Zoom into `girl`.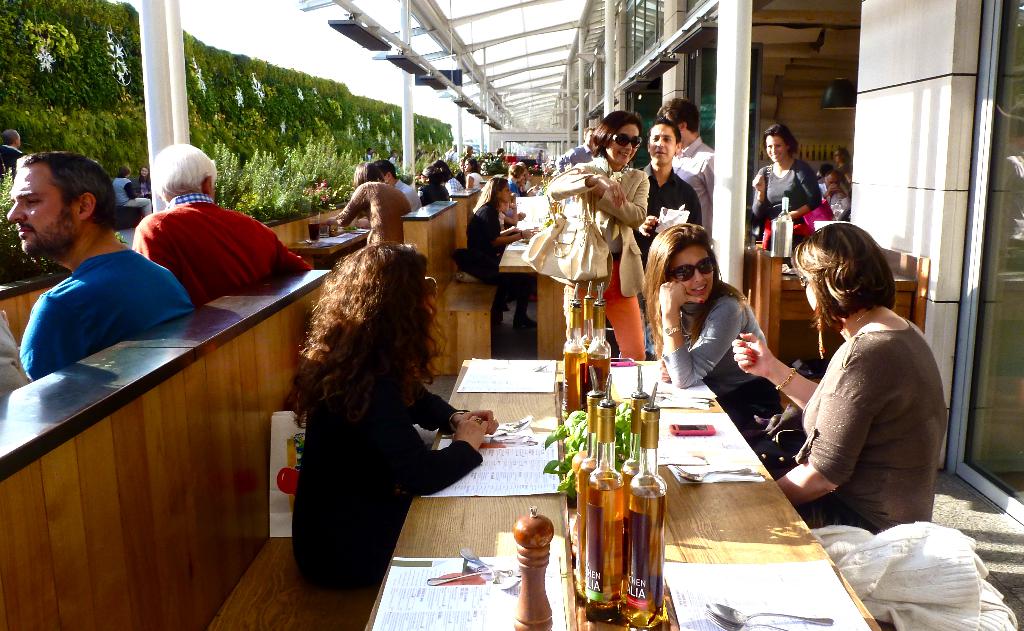
Zoom target: locate(453, 175, 537, 325).
